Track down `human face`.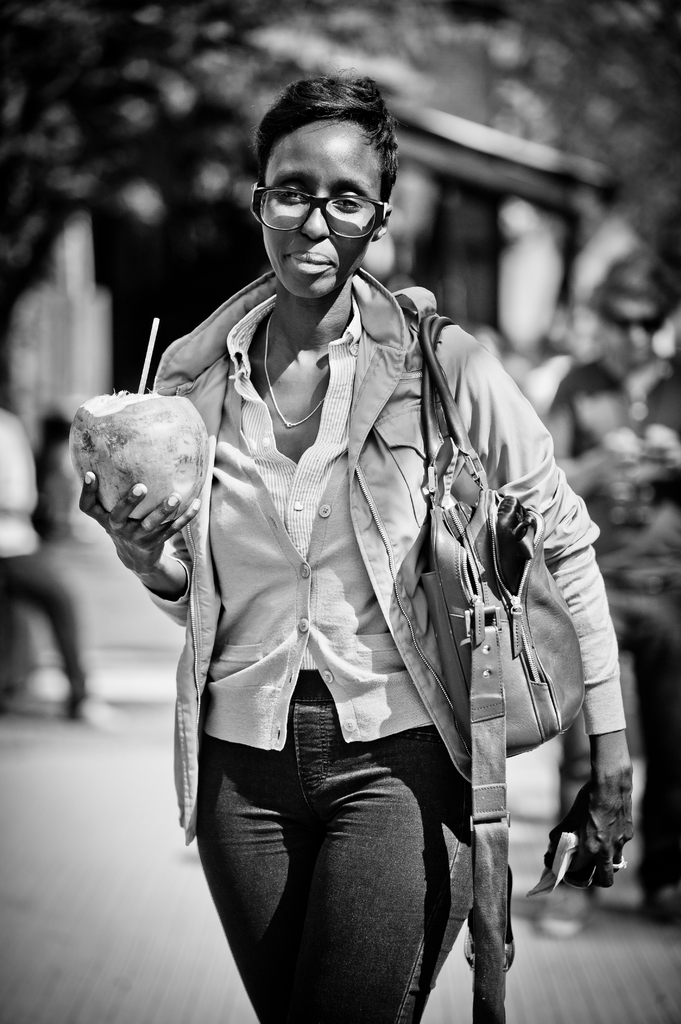
Tracked to 604, 290, 669, 367.
